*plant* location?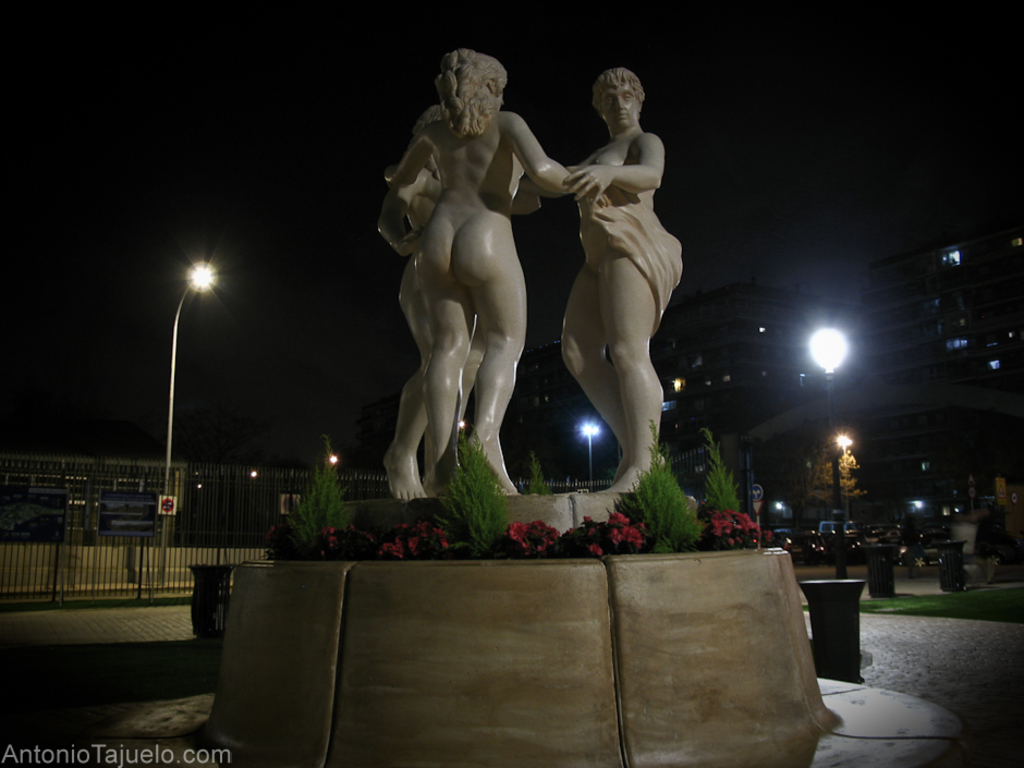
(x1=697, y1=432, x2=740, y2=520)
